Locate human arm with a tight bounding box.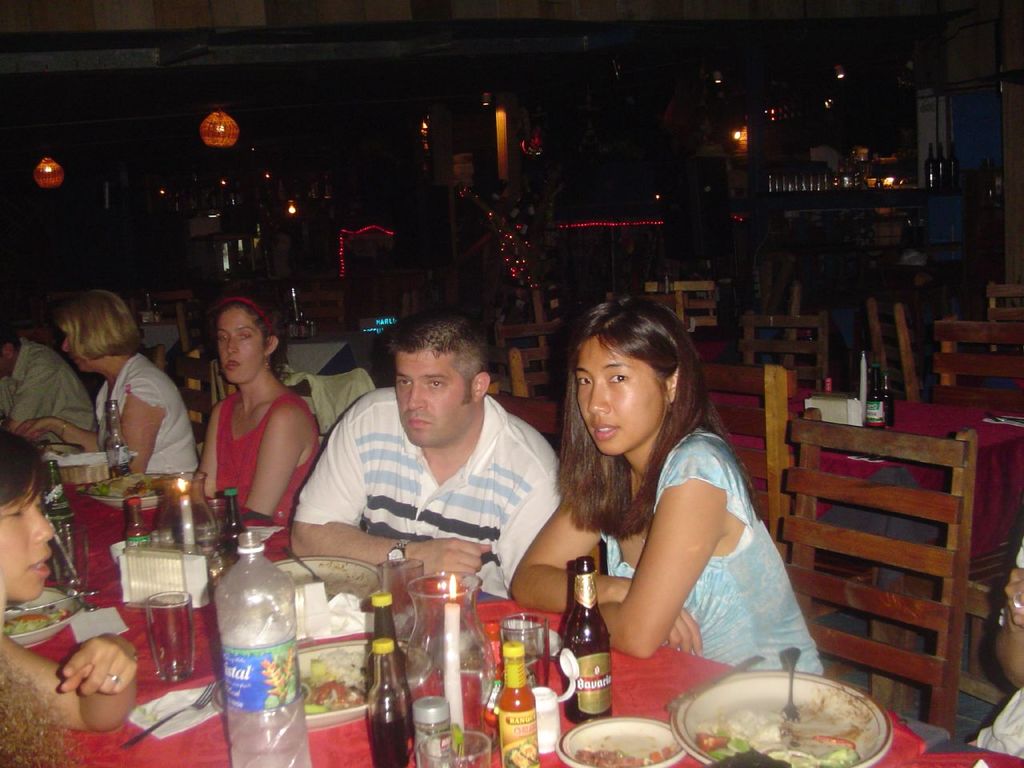
494,450,564,612.
